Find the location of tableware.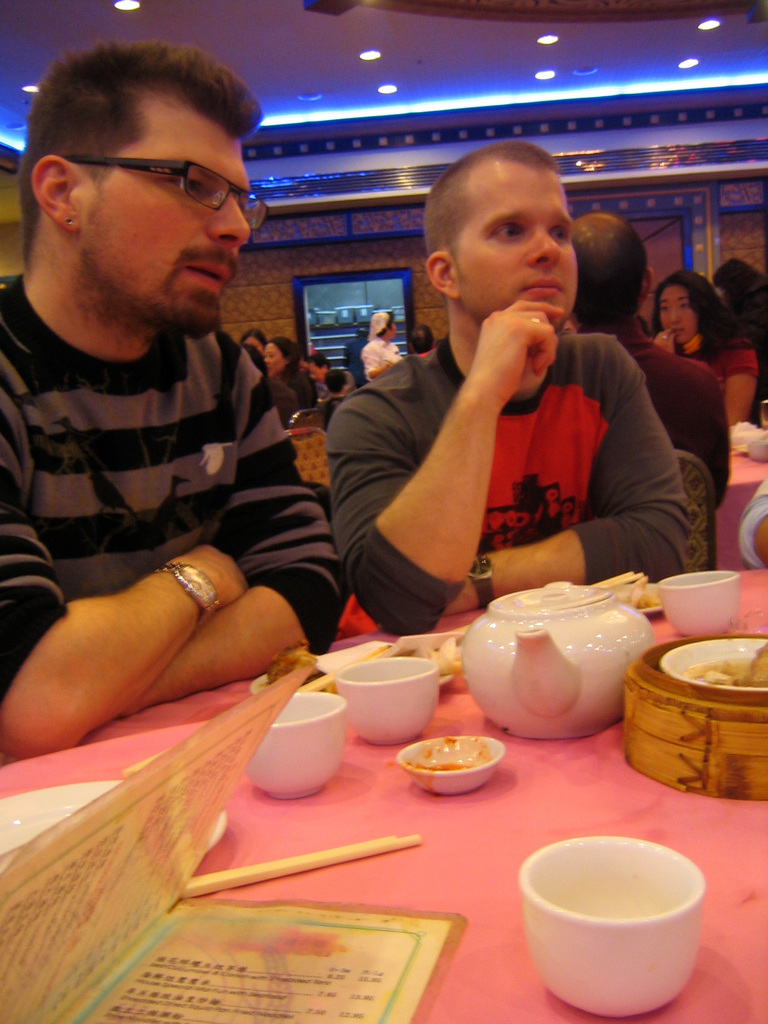
Location: 525 830 712 1007.
